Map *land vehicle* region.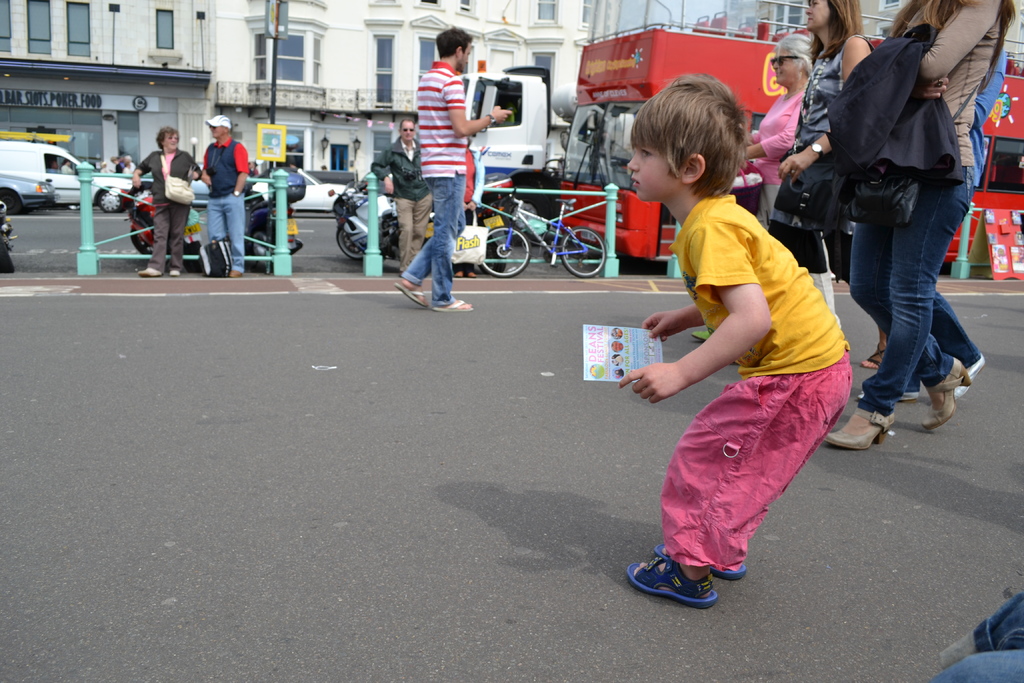
Mapped to select_region(456, 47, 591, 180).
